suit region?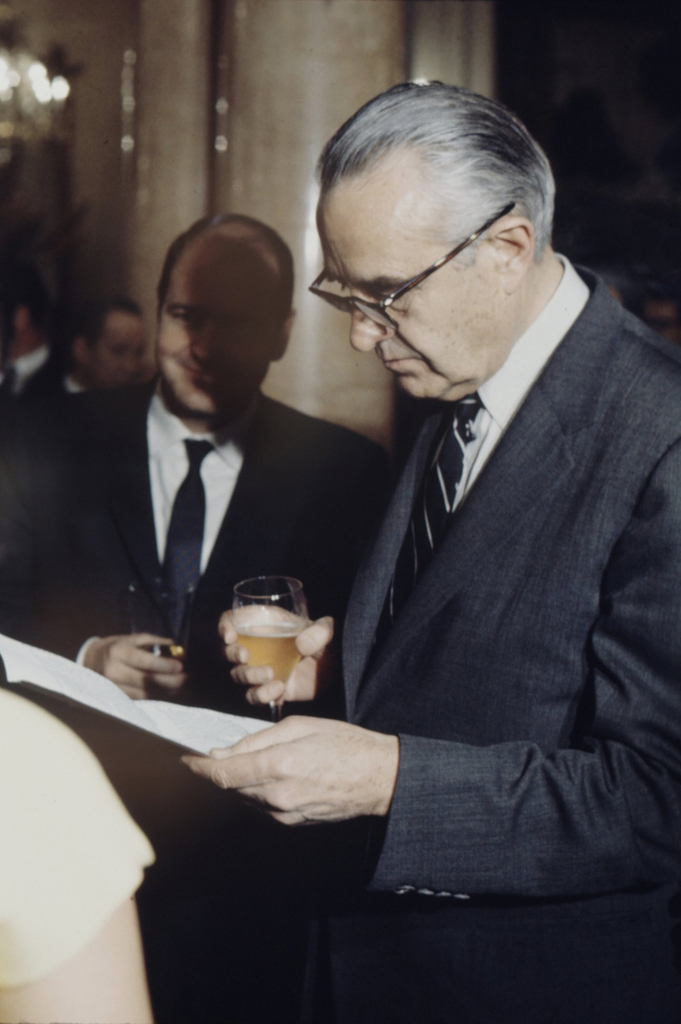
select_region(0, 383, 401, 1023)
